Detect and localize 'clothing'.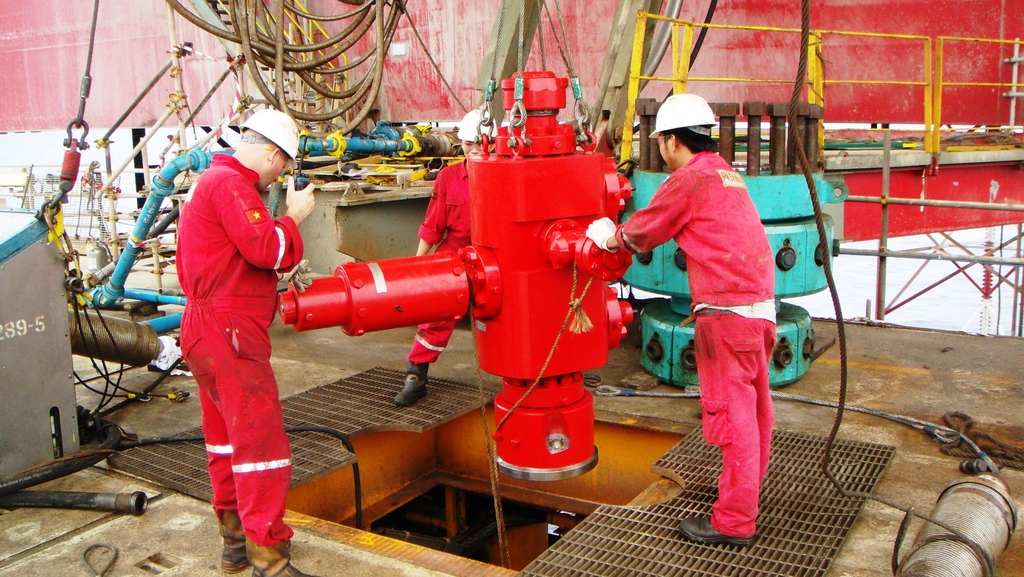
Localized at x1=614, y1=146, x2=780, y2=542.
